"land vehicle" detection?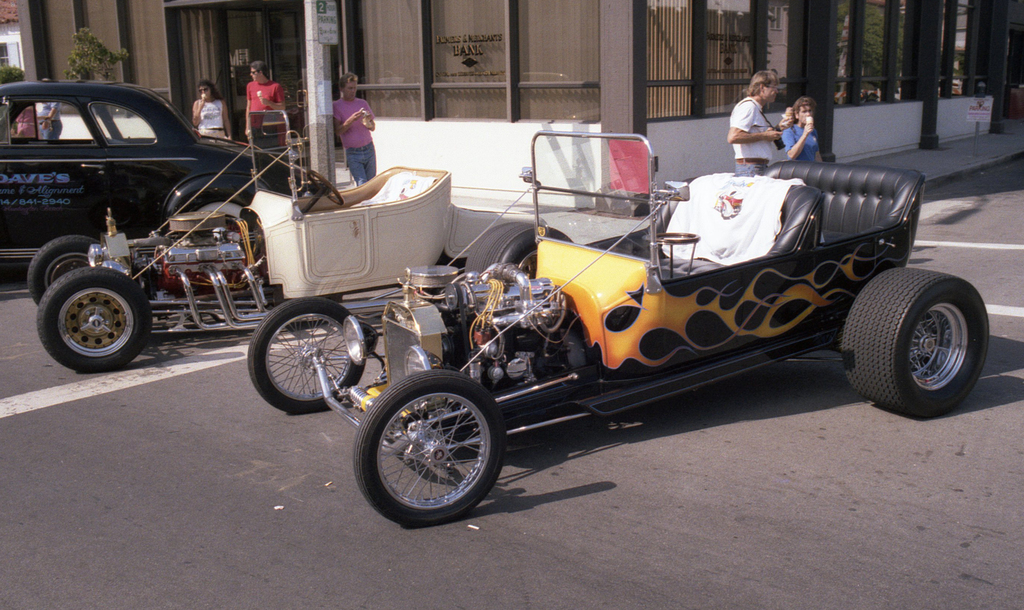
[0, 77, 319, 311]
